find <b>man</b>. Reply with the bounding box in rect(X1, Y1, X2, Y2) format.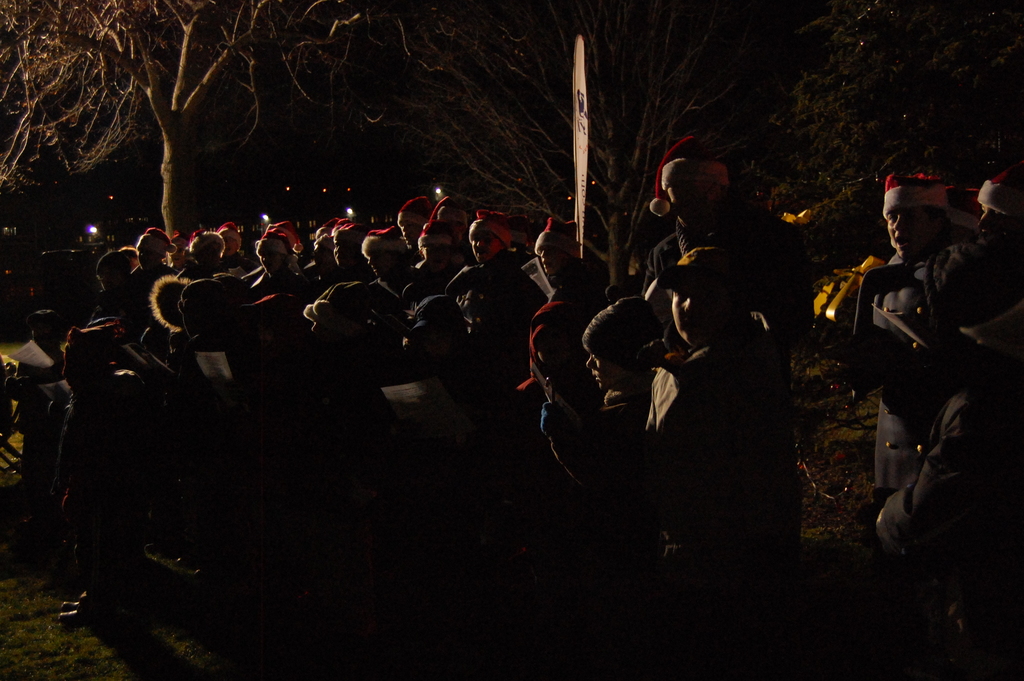
rect(876, 296, 1023, 680).
